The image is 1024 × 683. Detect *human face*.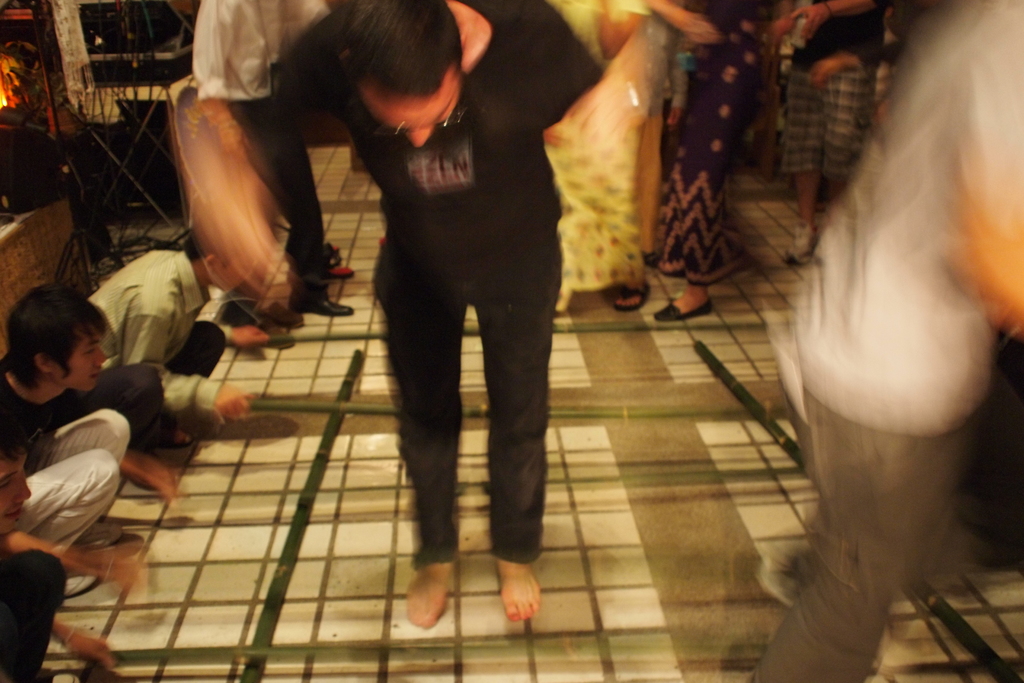
Detection: pyautogui.locateOnScreen(0, 456, 35, 533).
